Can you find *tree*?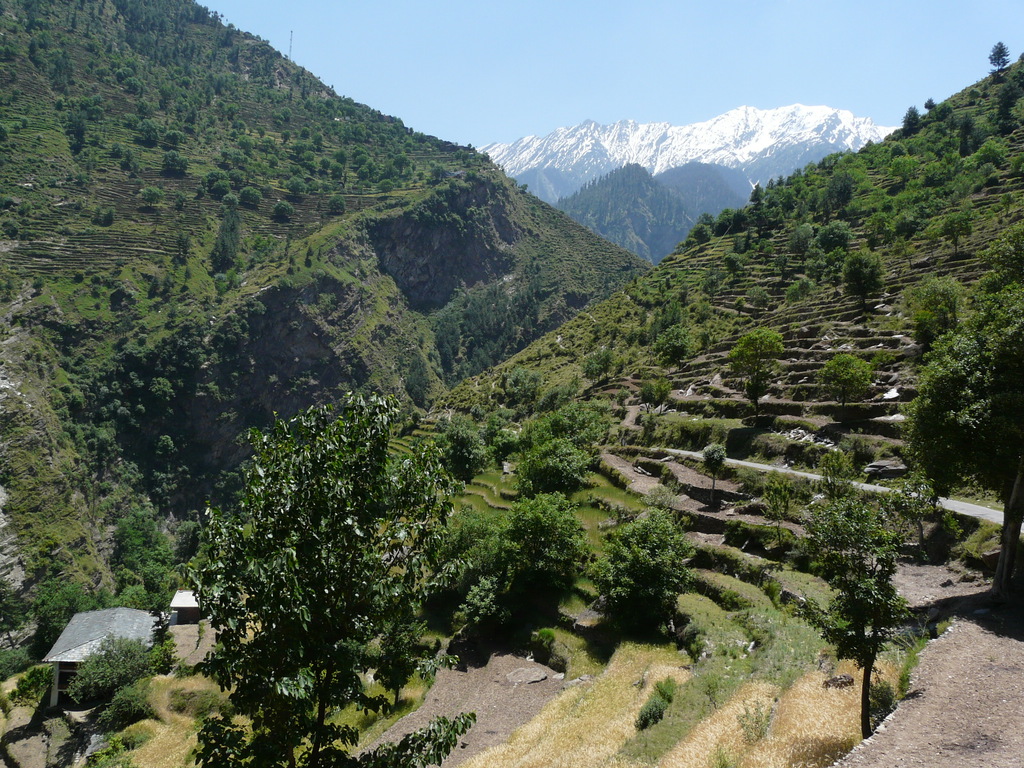
Yes, bounding box: pyautogui.locateOnScreen(78, 146, 97, 175).
